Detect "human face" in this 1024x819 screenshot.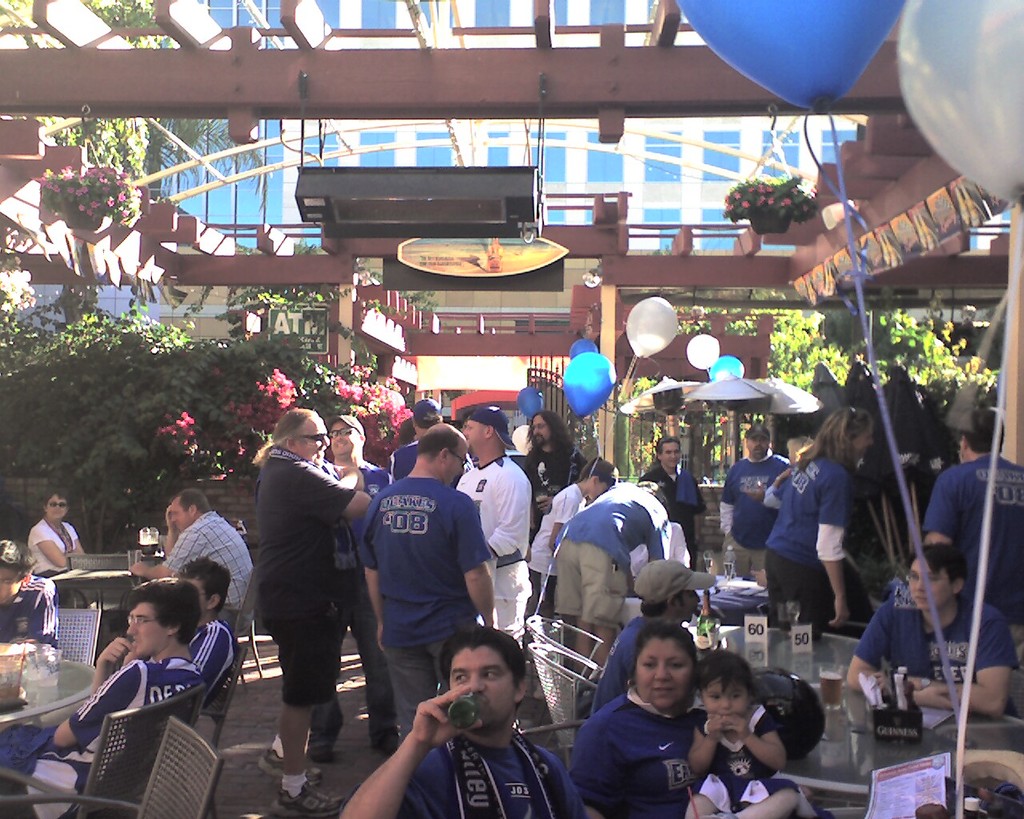
Detection: 294/417/327/460.
